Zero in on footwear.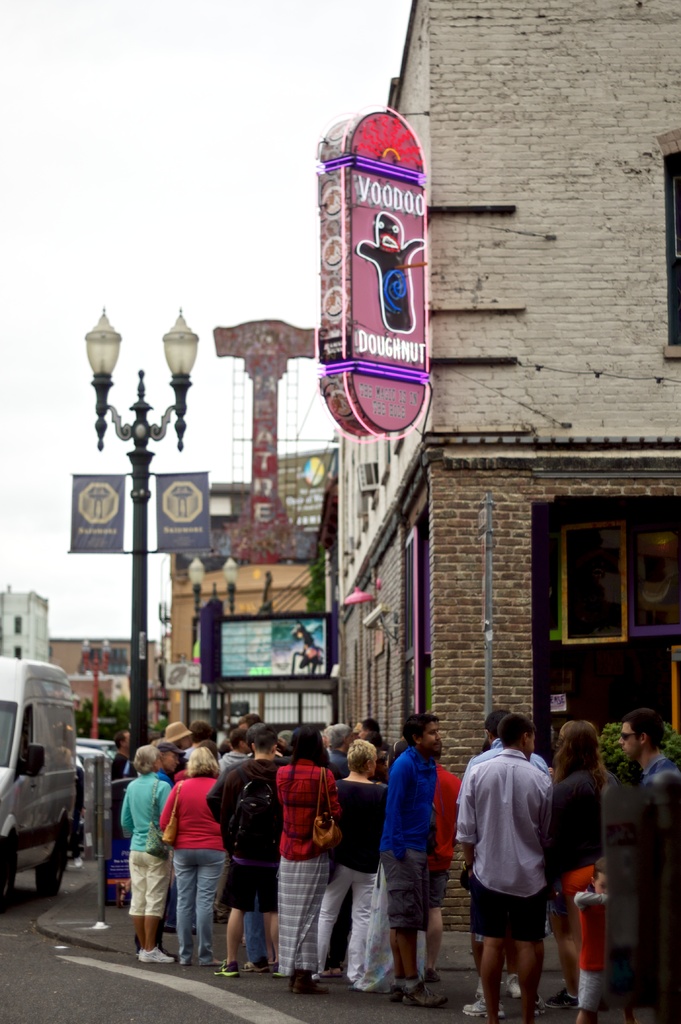
Zeroed in: 391/977/406/1001.
